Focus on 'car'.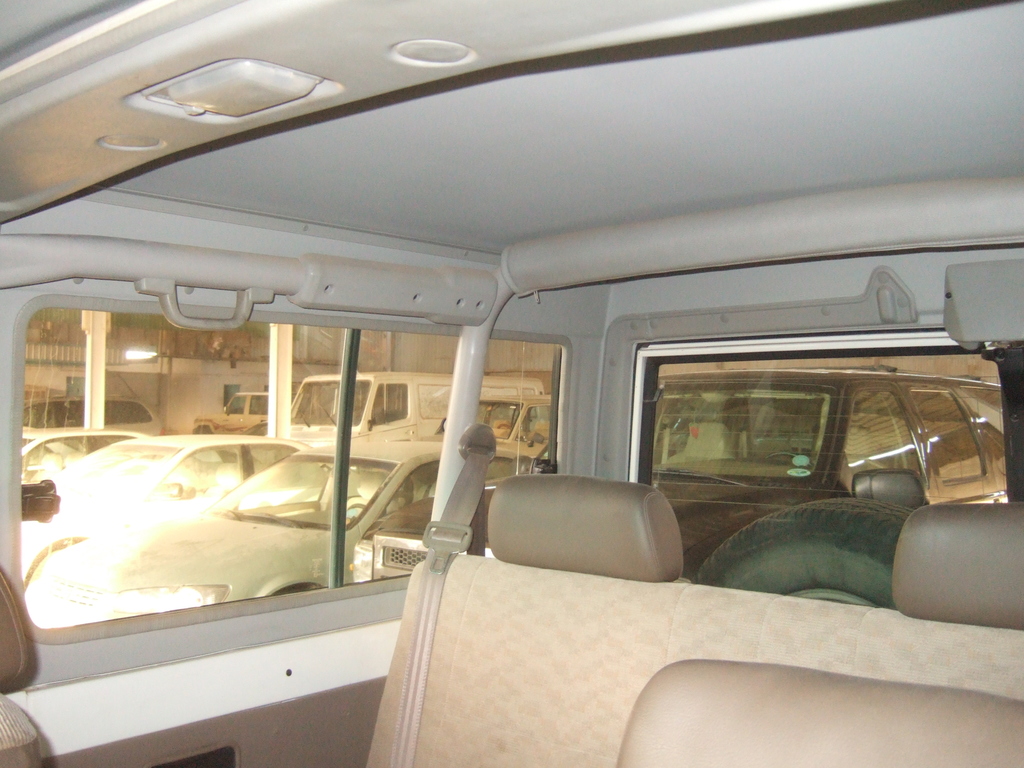
Focused at <region>0, 0, 1023, 767</region>.
